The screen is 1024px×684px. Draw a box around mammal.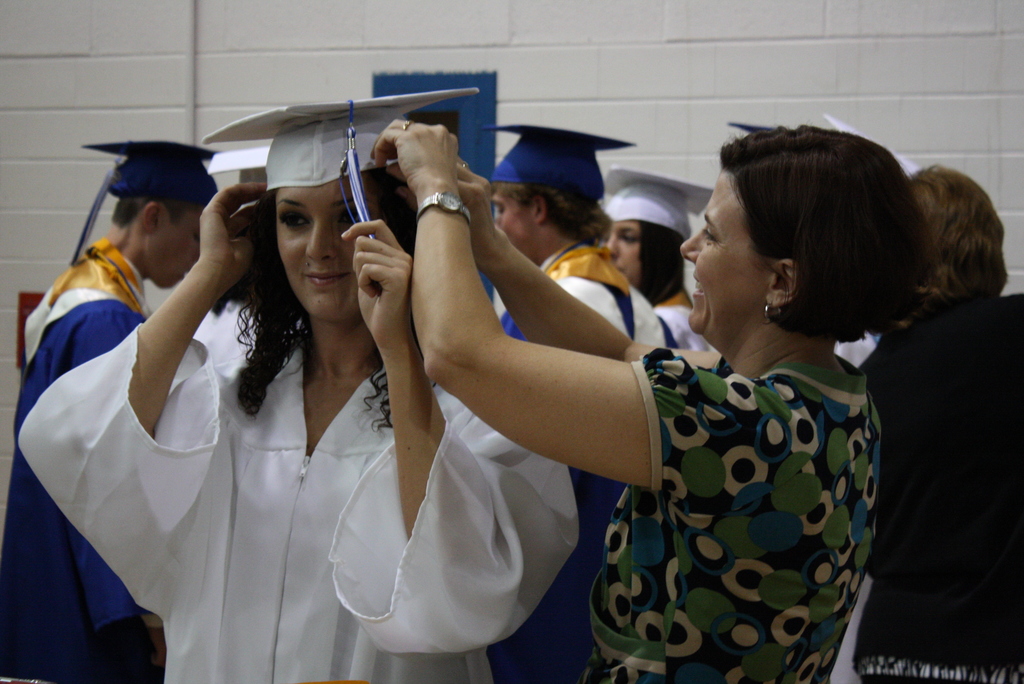
pyautogui.locateOnScreen(475, 121, 681, 683).
